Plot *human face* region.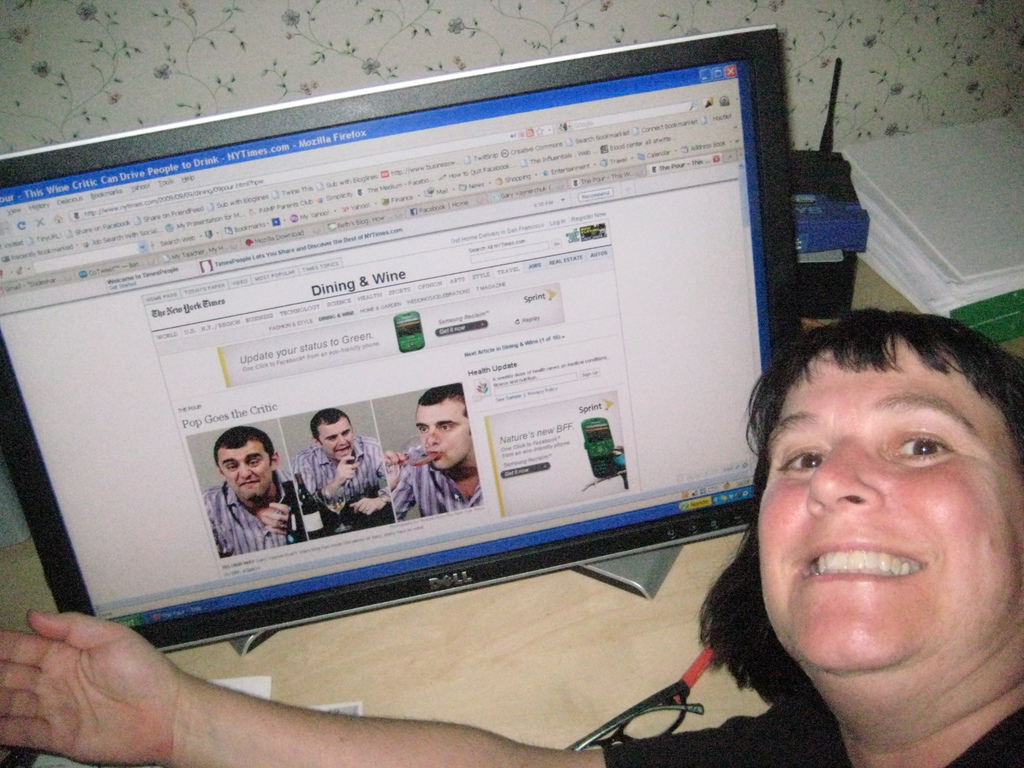
Plotted at (757, 326, 1023, 733).
